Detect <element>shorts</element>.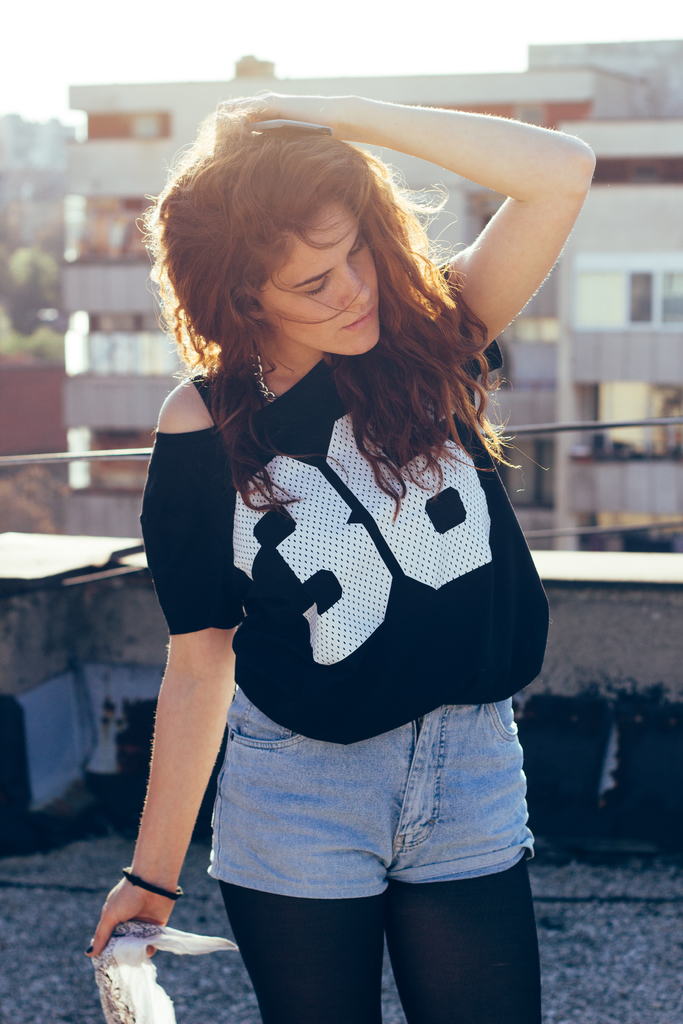
Detected at x1=179 y1=719 x2=534 y2=958.
